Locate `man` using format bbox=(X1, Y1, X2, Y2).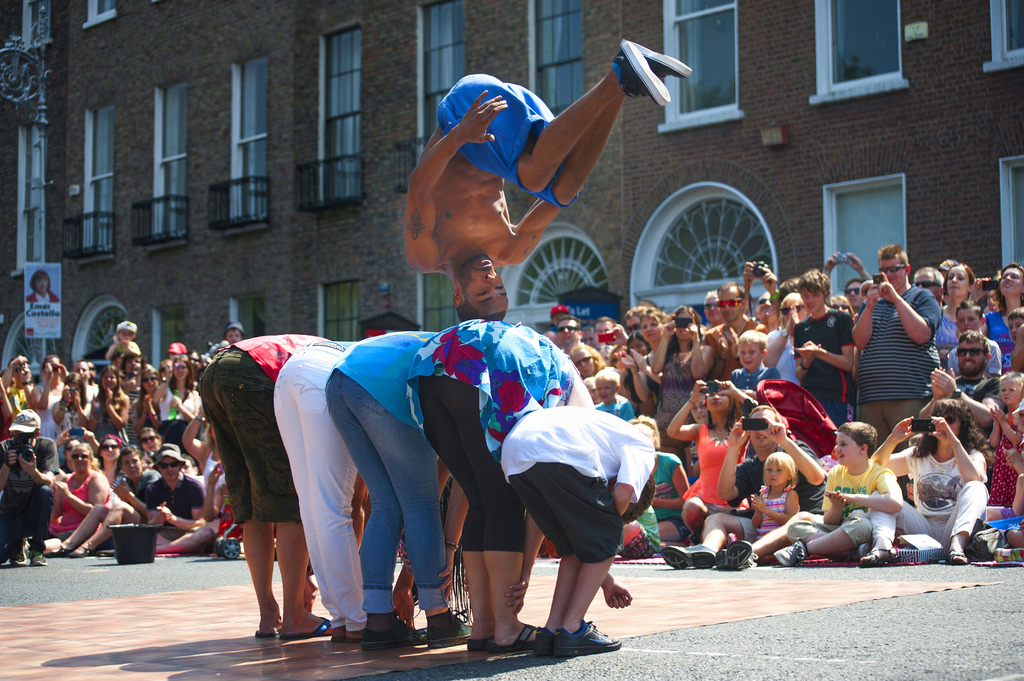
bbox=(853, 244, 942, 447).
